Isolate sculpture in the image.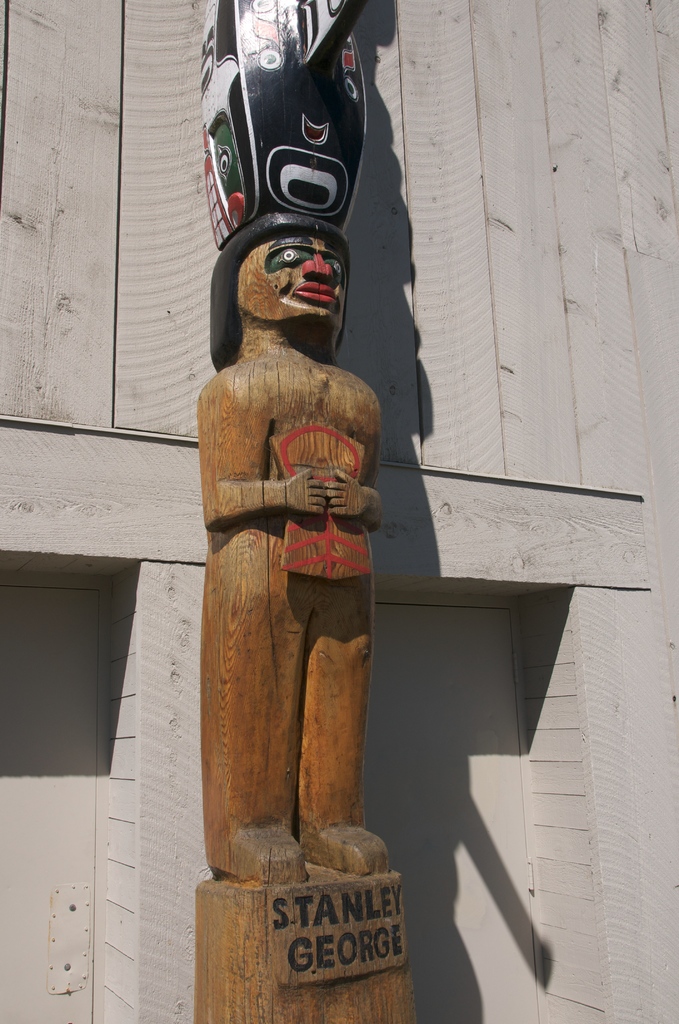
Isolated region: 195,207,423,1023.
